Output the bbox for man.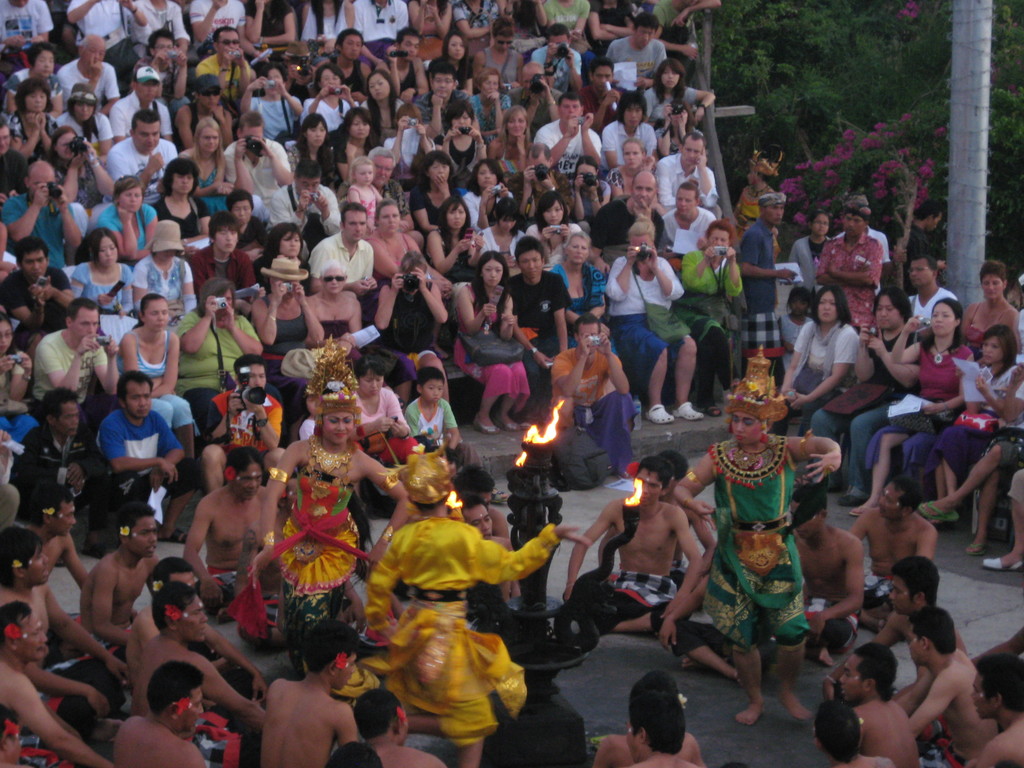
BBox(602, 93, 656, 168).
